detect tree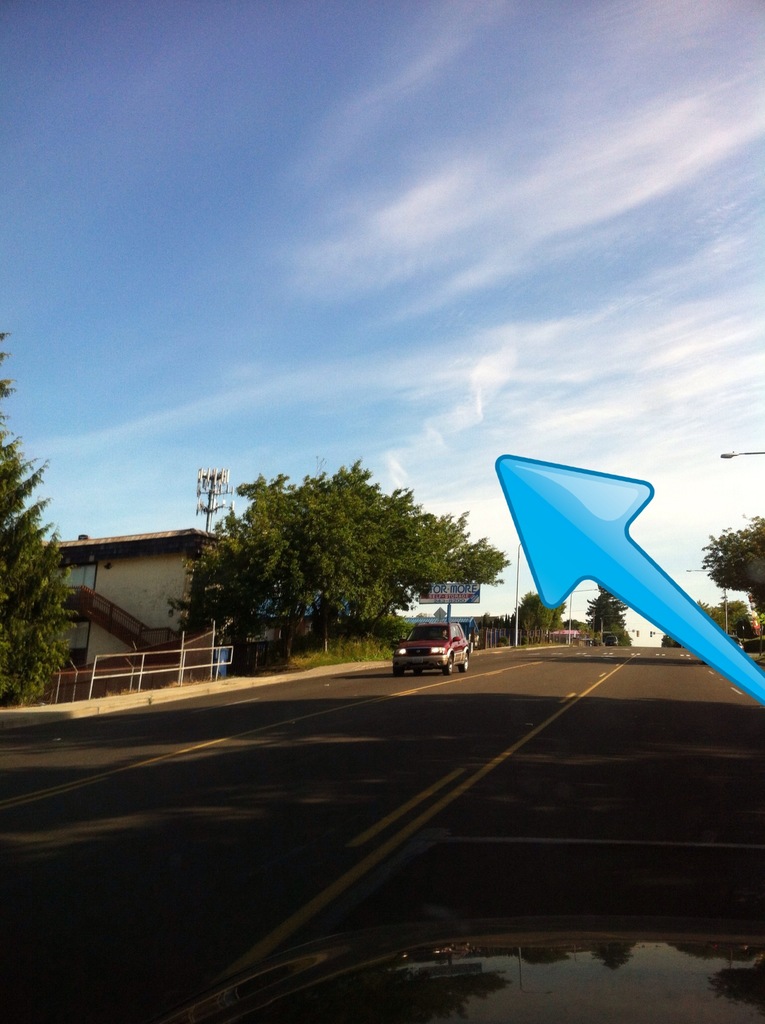
BBox(689, 510, 764, 615)
